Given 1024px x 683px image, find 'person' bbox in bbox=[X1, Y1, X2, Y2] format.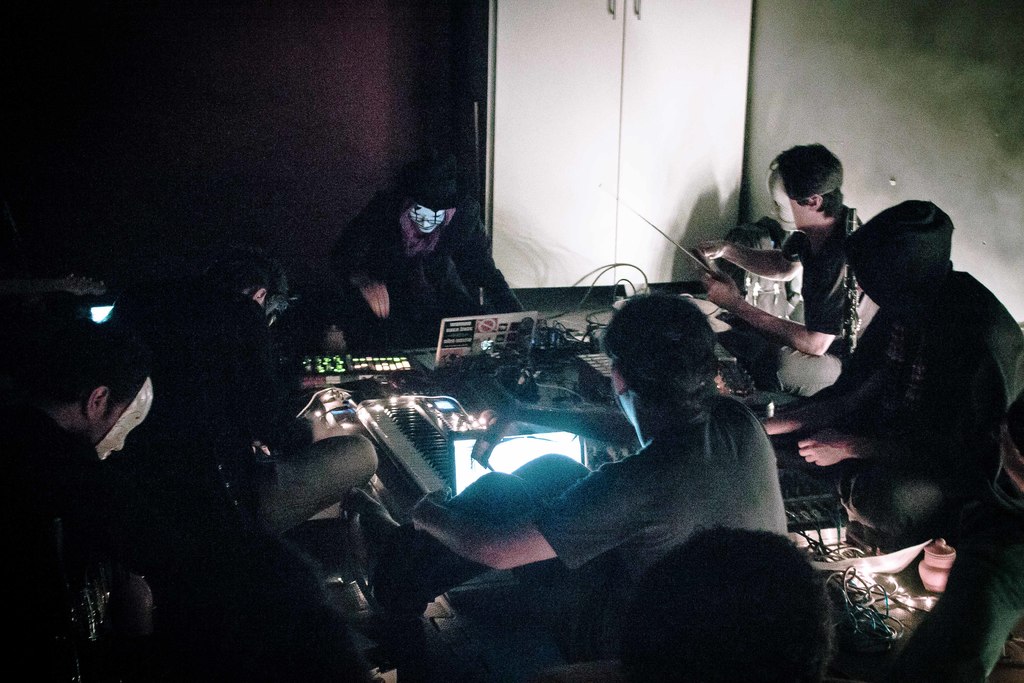
bbox=[412, 292, 789, 599].
